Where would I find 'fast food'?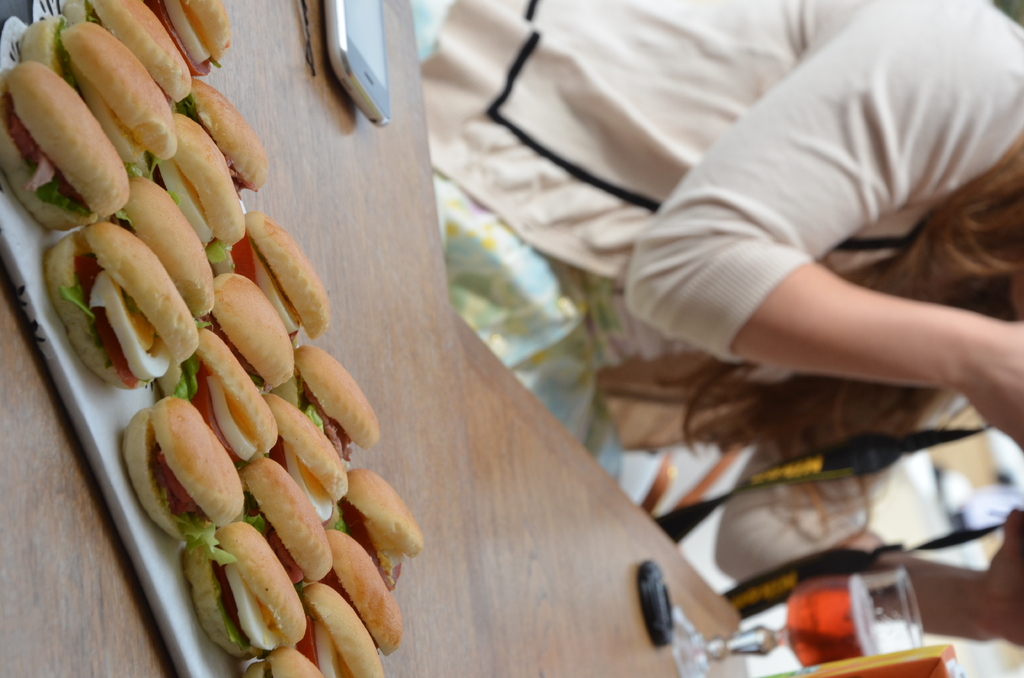
At (x1=220, y1=214, x2=326, y2=347).
